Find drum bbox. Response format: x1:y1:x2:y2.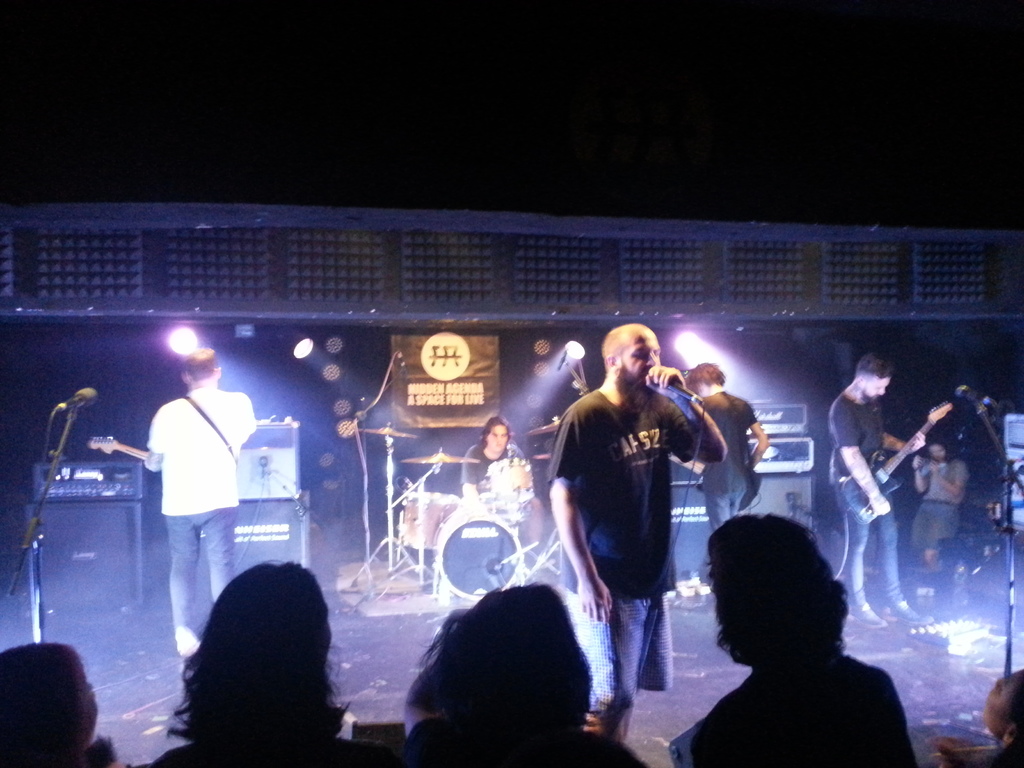
489:459:534:502.
